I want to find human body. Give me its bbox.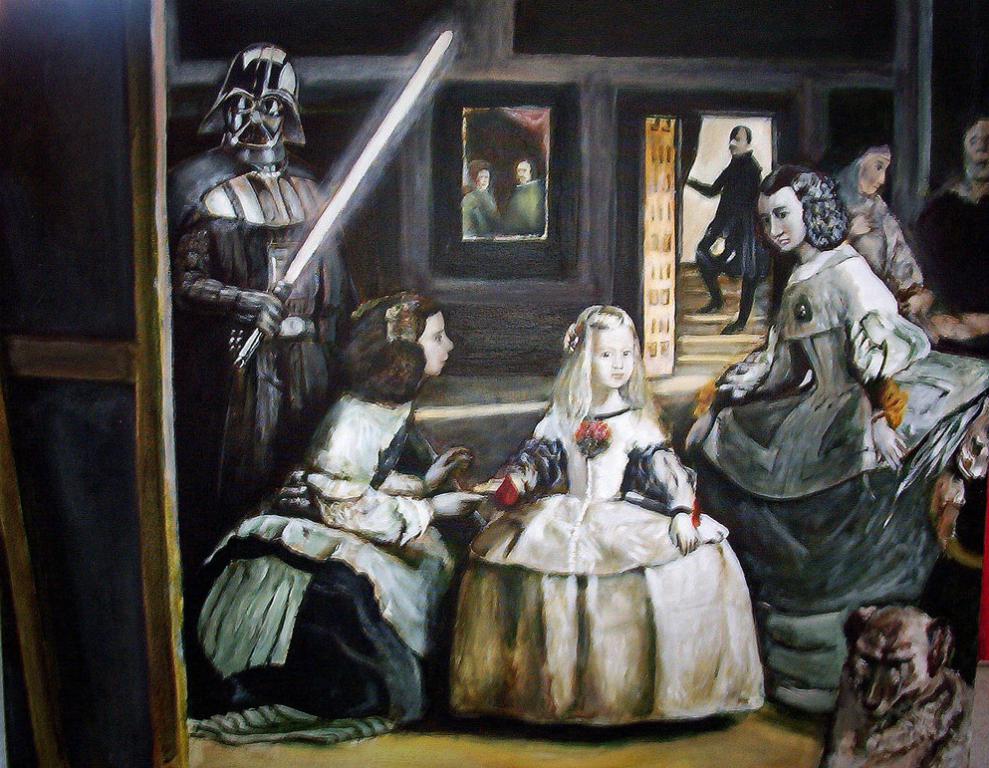
x1=183 y1=391 x2=486 y2=744.
